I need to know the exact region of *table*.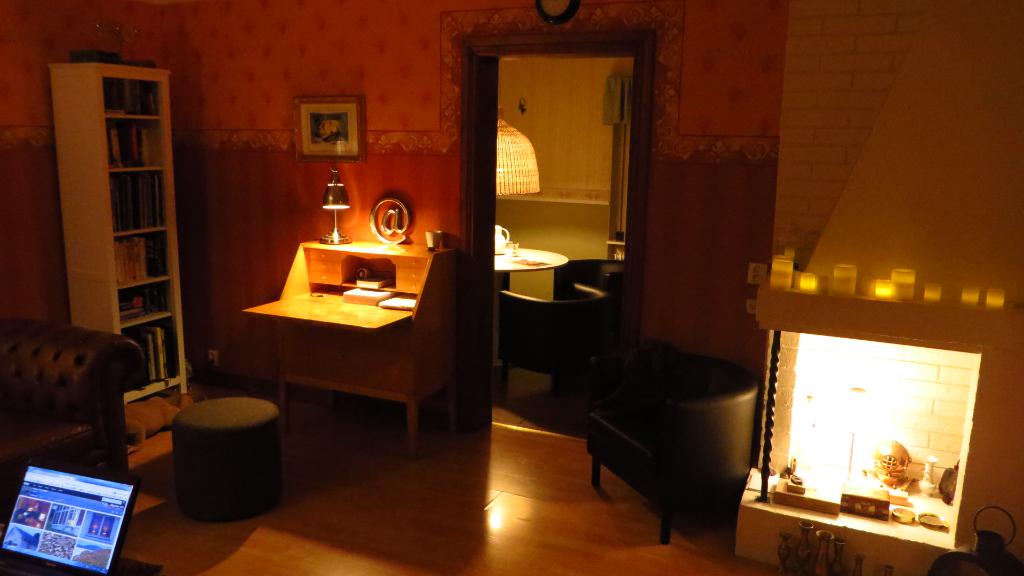
Region: (225, 237, 469, 449).
